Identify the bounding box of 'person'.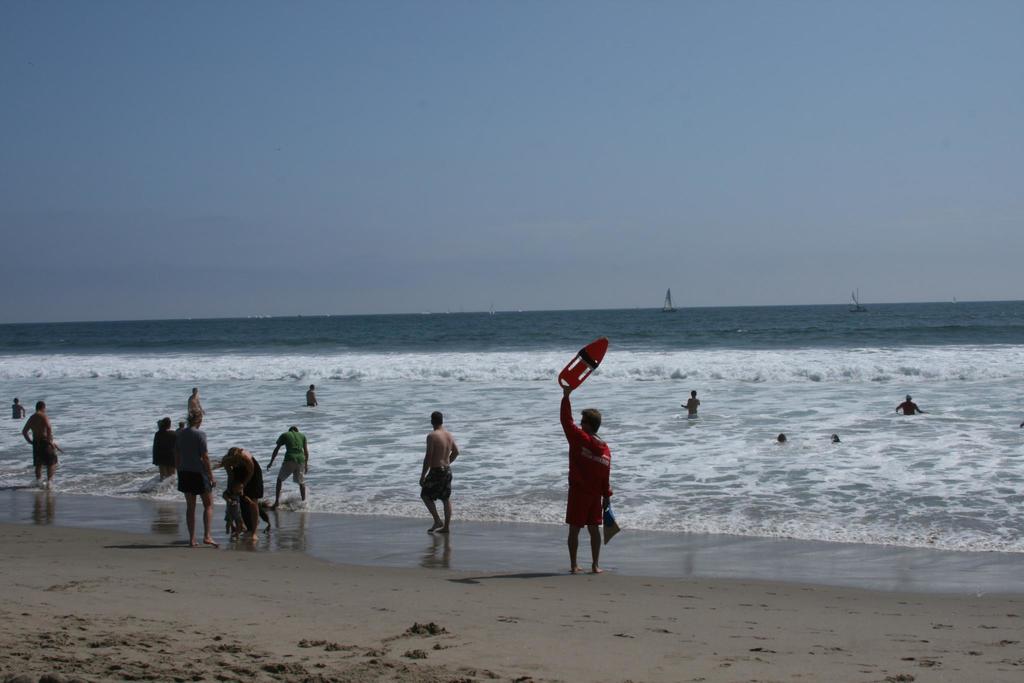
bbox=(558, 377, 614, 579).
